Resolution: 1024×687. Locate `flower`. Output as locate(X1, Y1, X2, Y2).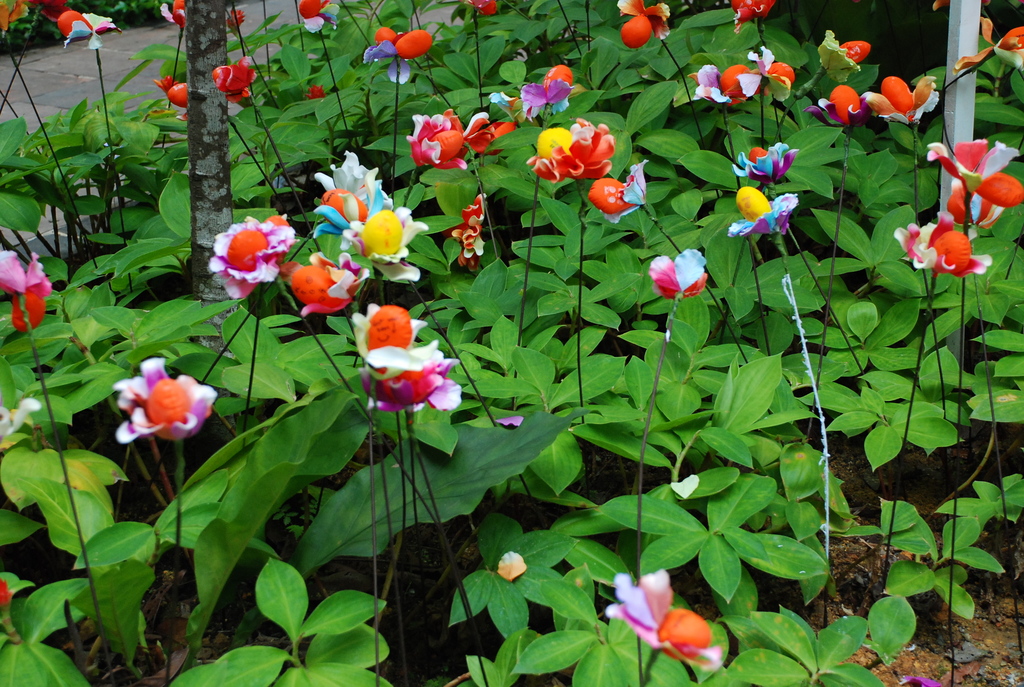
locate(751, 47, 793, 109).
